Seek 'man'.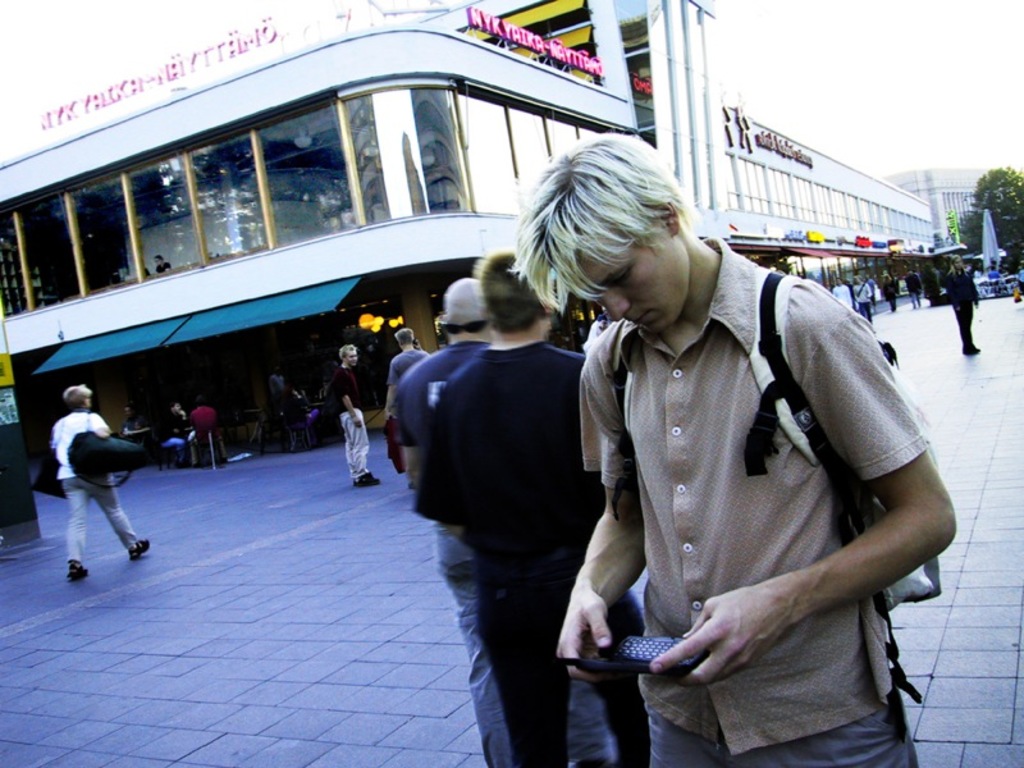
833:278:851:306.
